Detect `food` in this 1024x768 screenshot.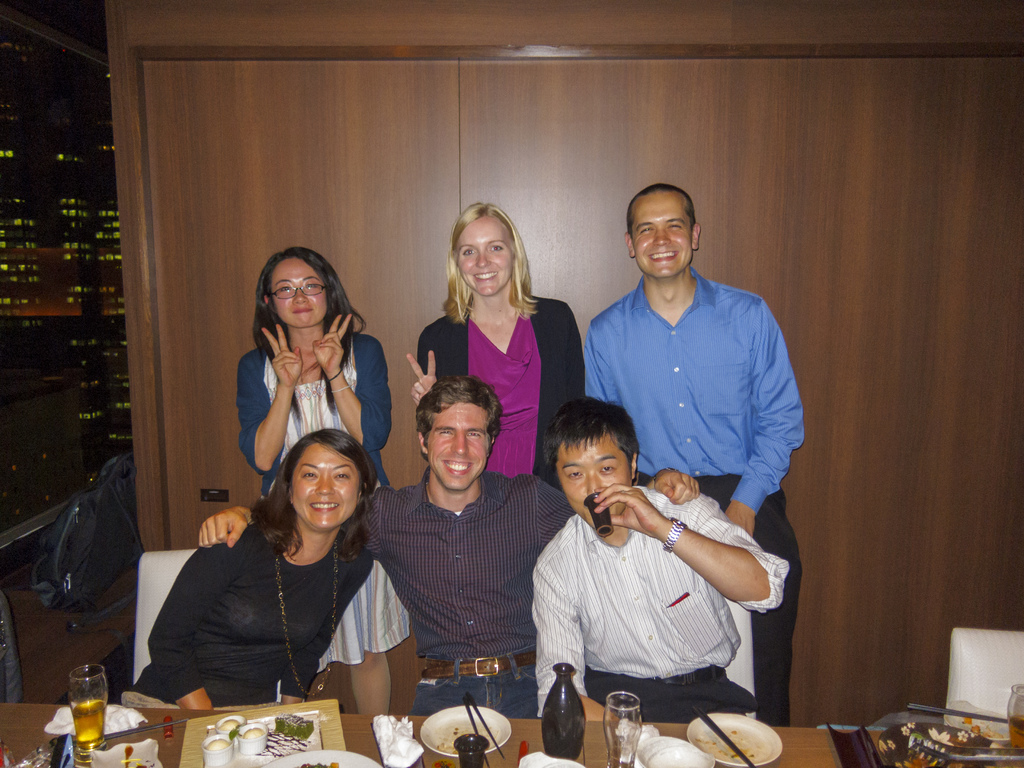
Detection: 280:705:316:742.
